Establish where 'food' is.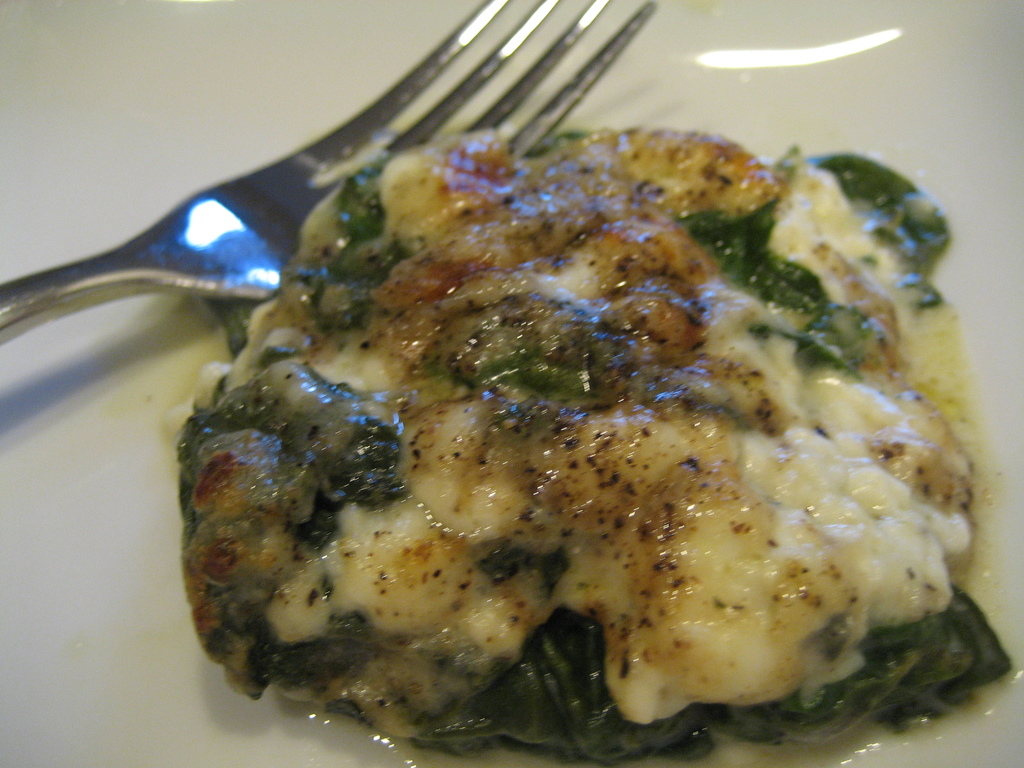
Established at [left=180, top=123, right=1007, bottom=767].
